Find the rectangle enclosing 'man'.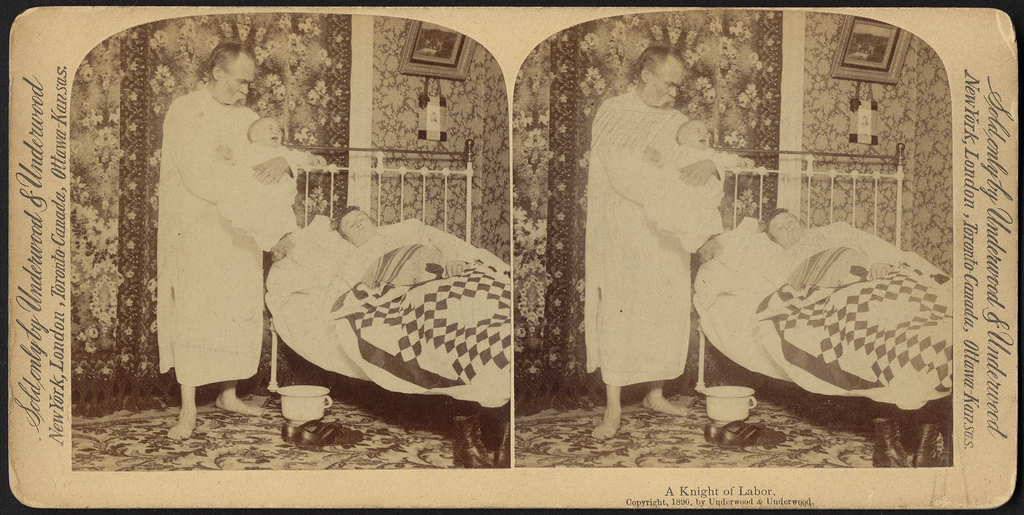
(756, 199, 905, 295).
